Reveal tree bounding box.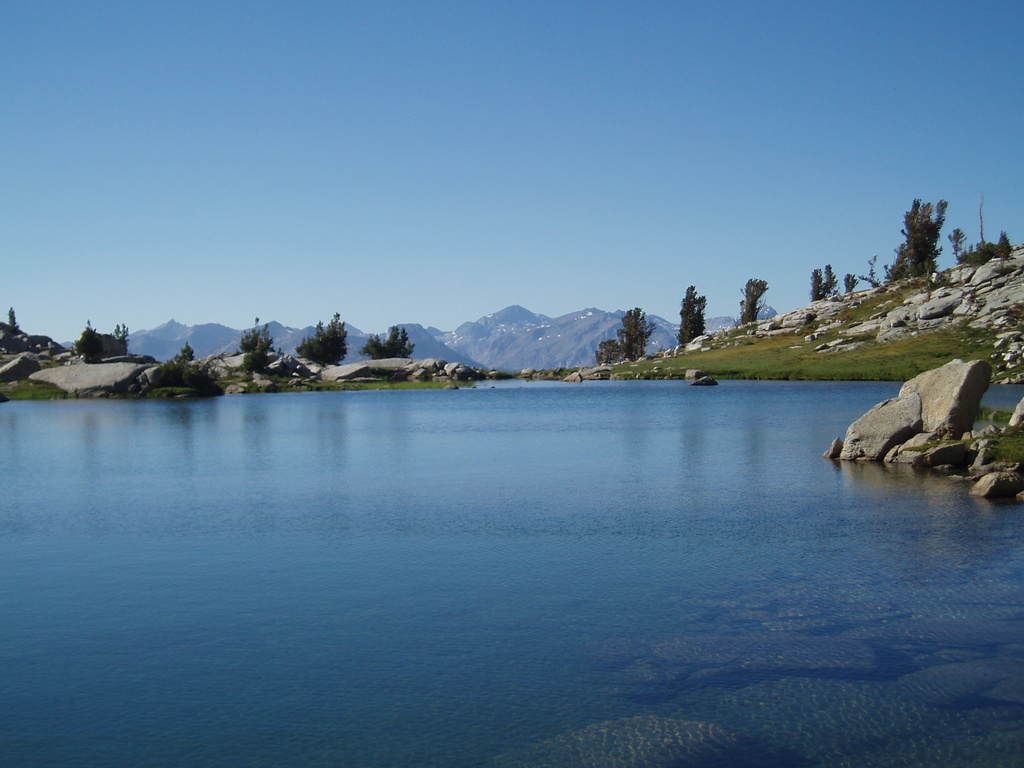
Revealed: <bbox>842, 271, 862, 292</bbox>.
